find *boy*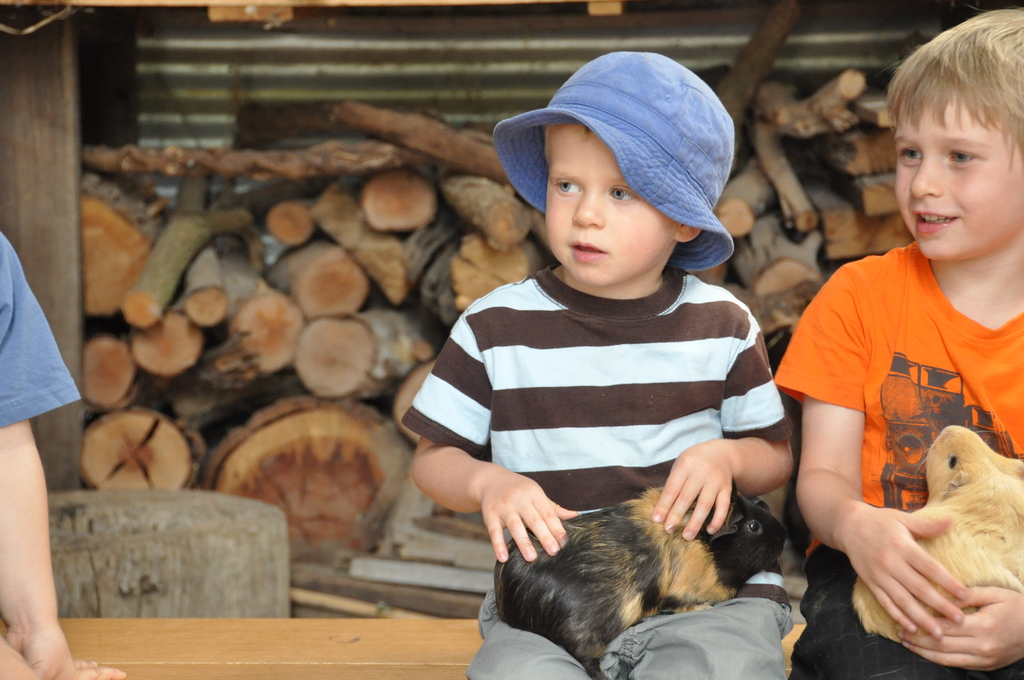
crop(776, 0, 1023, 679)
